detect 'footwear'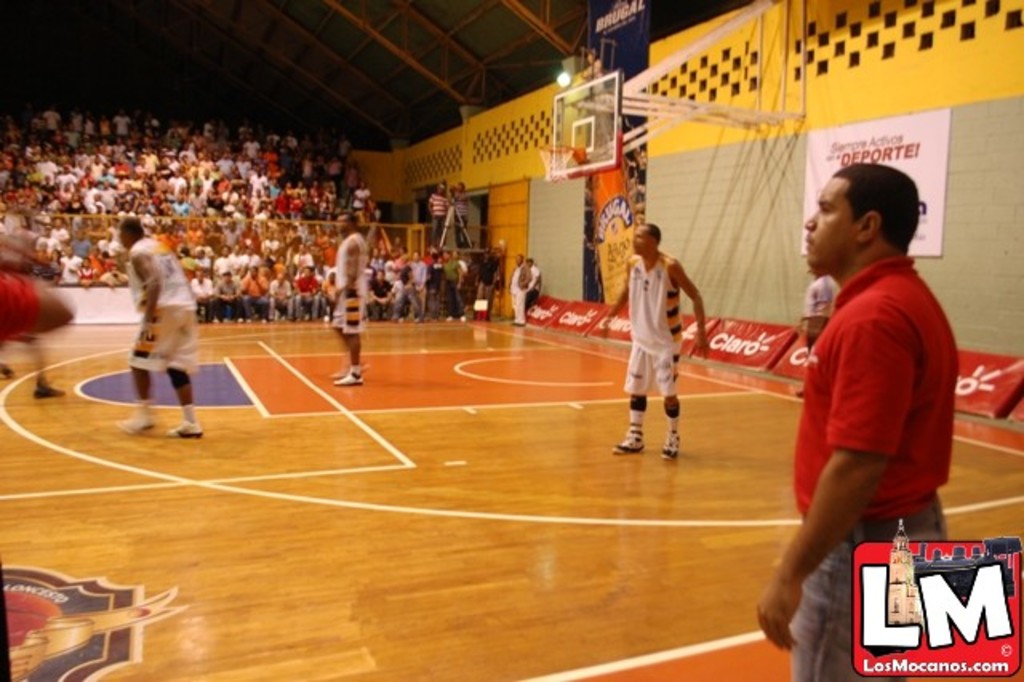
bbox=[34, 381, 64, 400]
